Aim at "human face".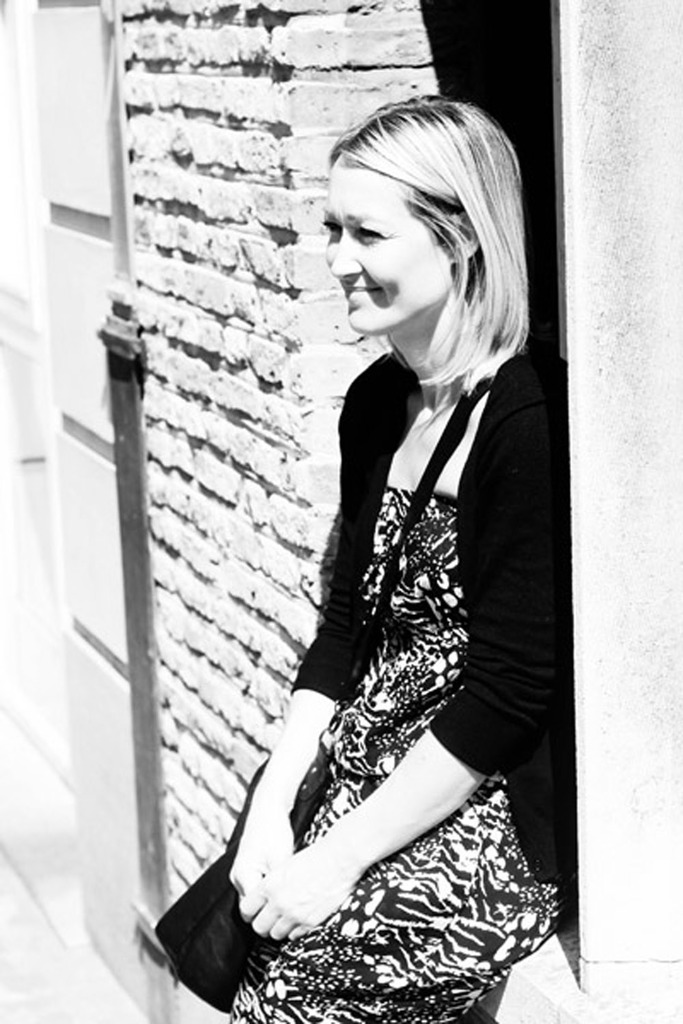
Aimed at x1=322, y1=157, x2=457, y2=332.
